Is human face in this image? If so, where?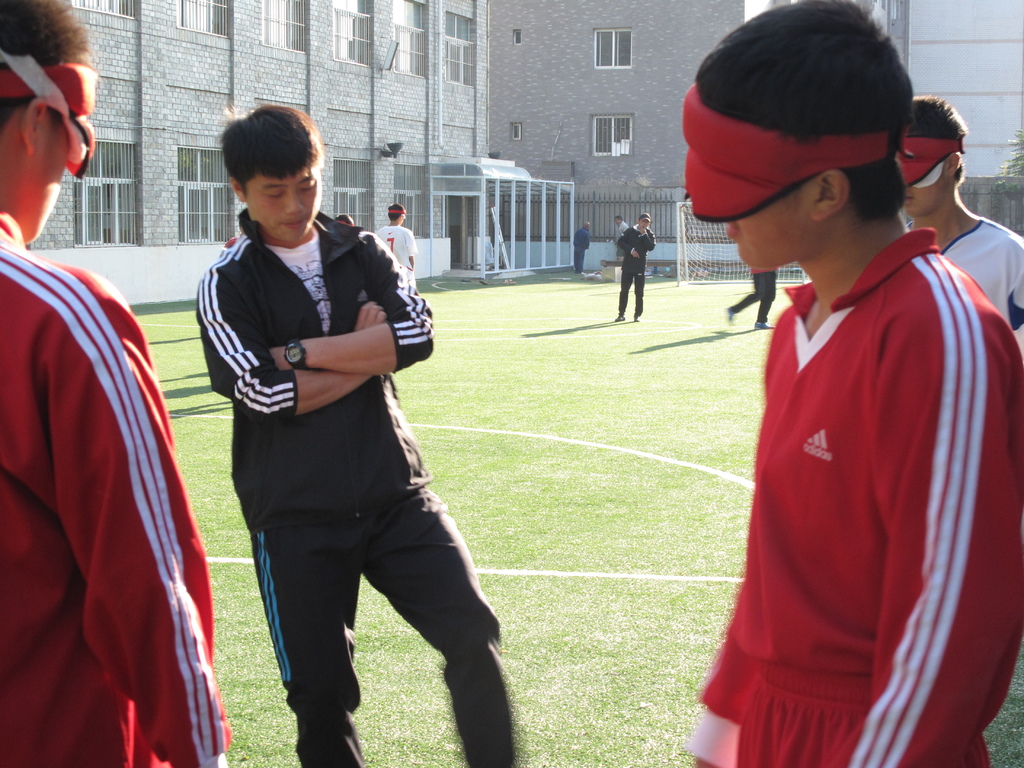
Yes, at [637, 218, 650, 229].
